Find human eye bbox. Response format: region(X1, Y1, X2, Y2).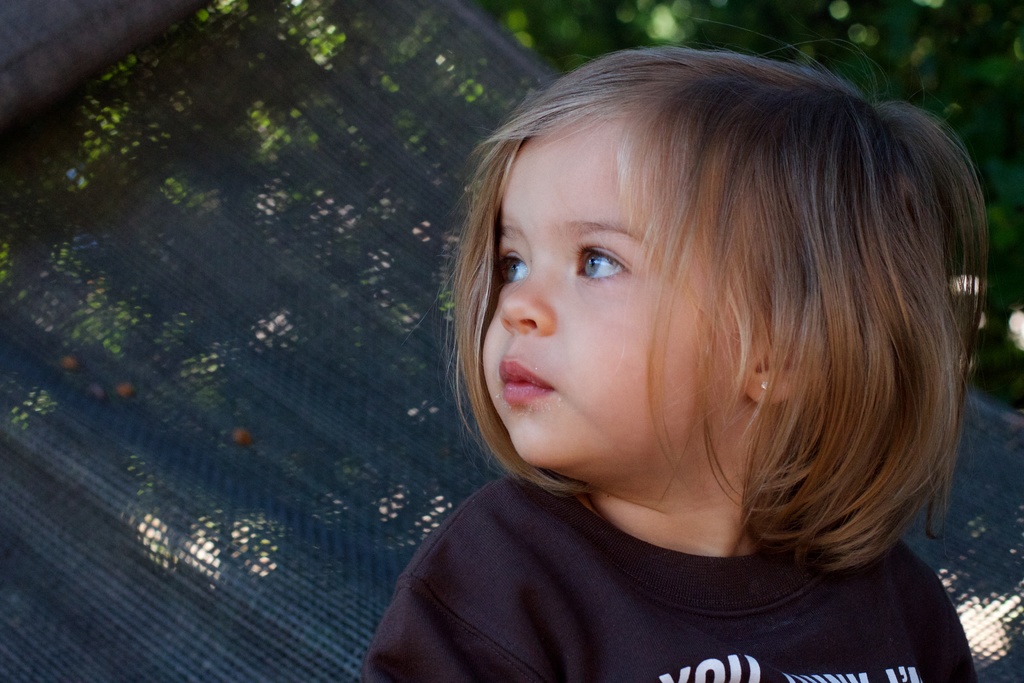
region(495, 252, 532, 288).
